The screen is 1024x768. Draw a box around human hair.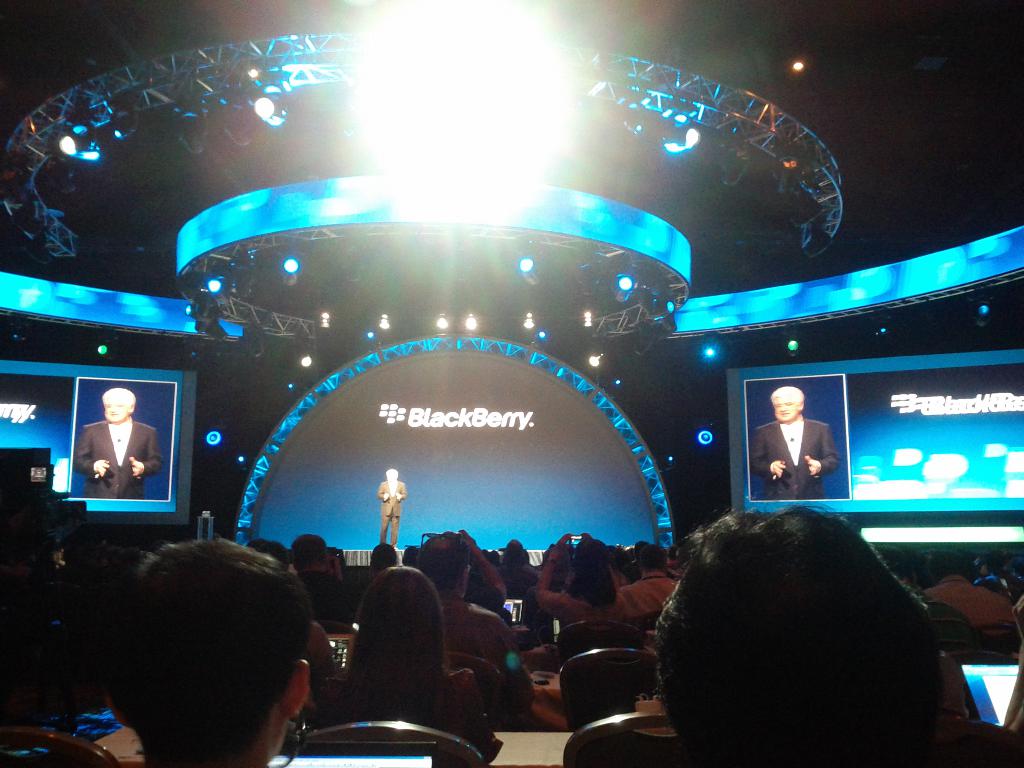
(647,494,948,767).
